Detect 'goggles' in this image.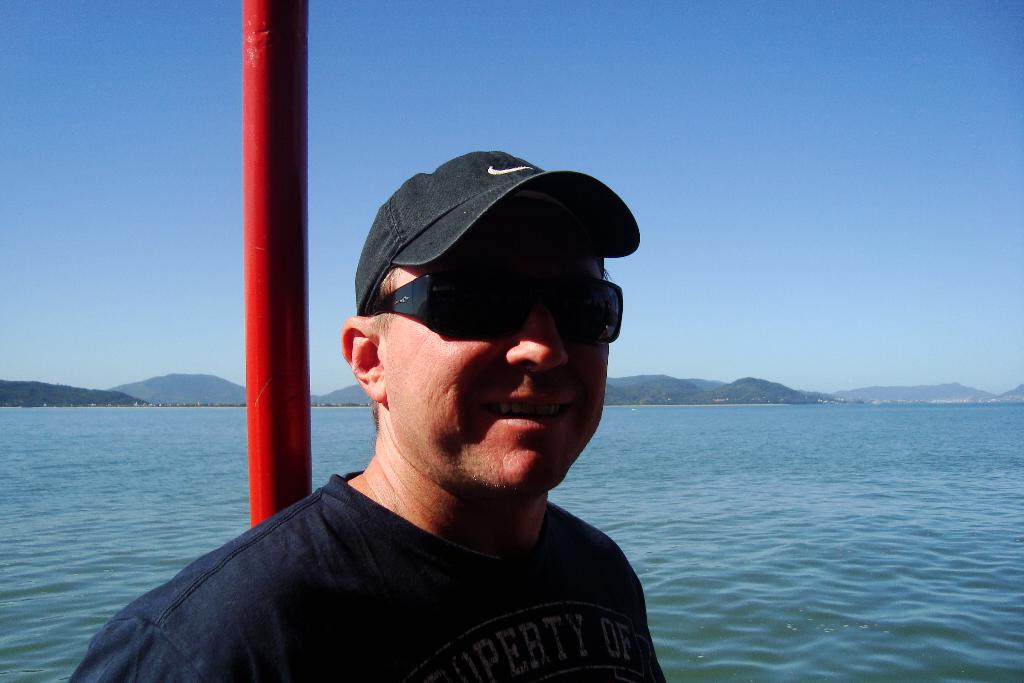
Detection: select_region(363, 249, 626, 355).
